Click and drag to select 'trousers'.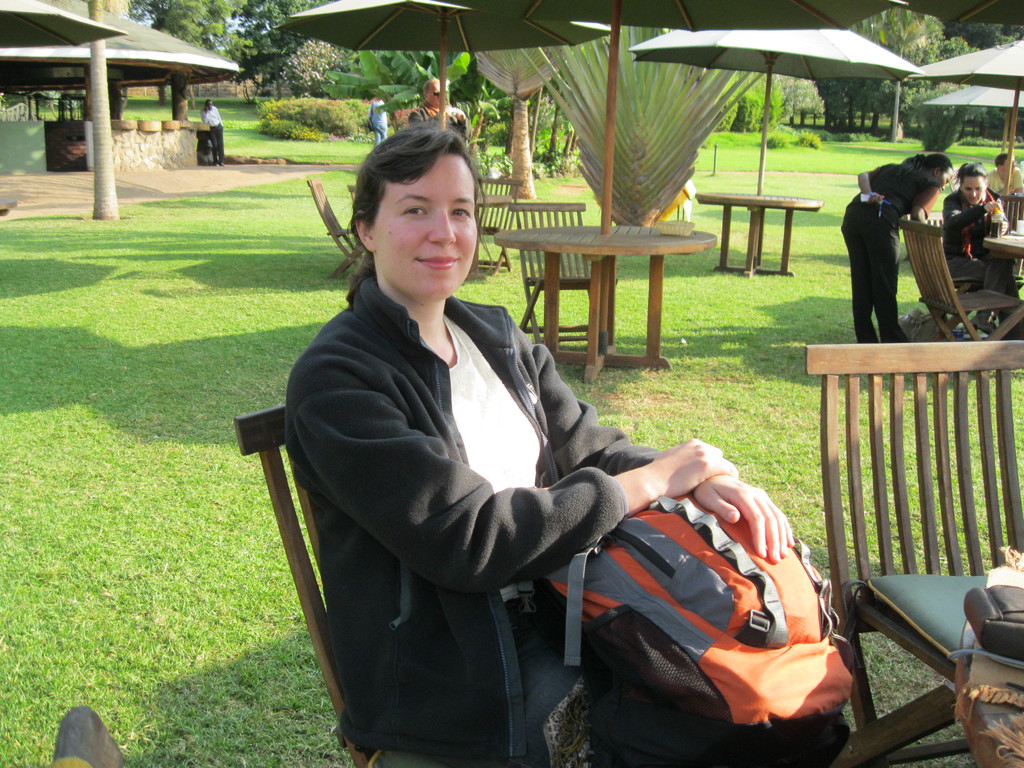
Selection: [945,250,1023,333].
